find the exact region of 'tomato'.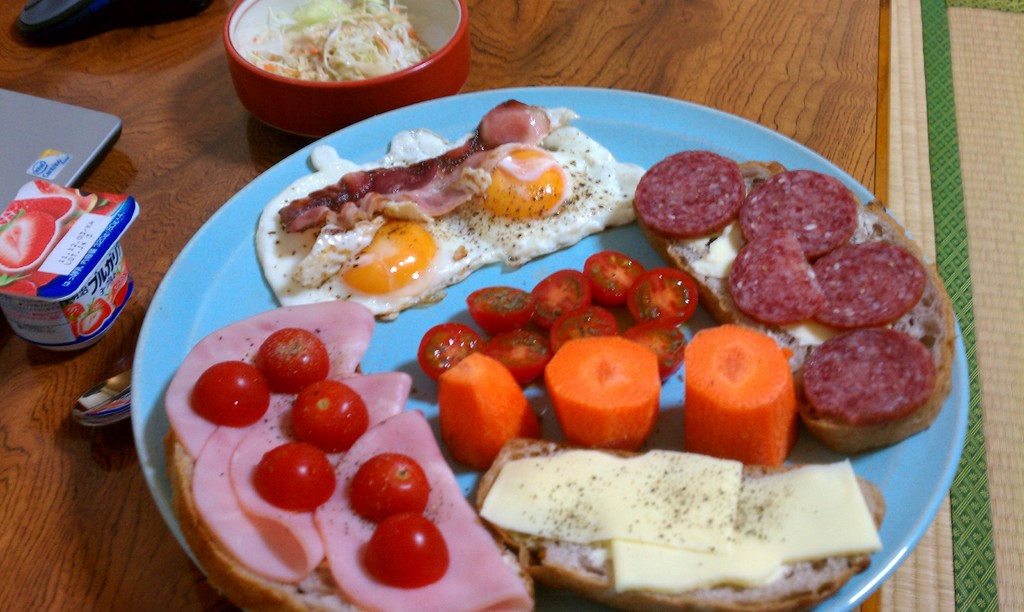
Exact region: <region>355, 514, 451, 594</region>.
